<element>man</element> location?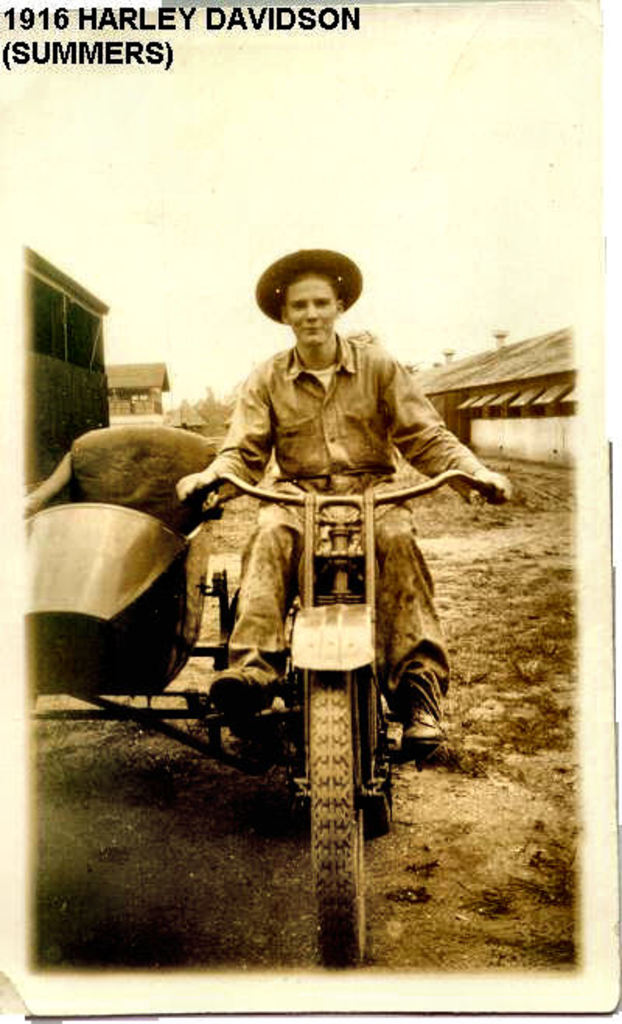
[left=171, top=311, right=474, bottom=798]
